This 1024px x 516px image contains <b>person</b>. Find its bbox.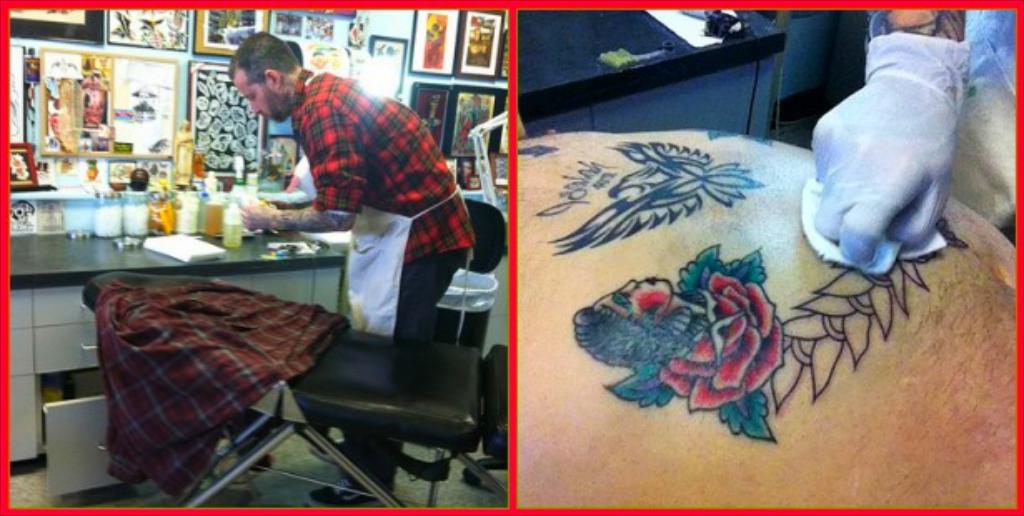
x1=240 y1=32 x2=476 y2=503.
